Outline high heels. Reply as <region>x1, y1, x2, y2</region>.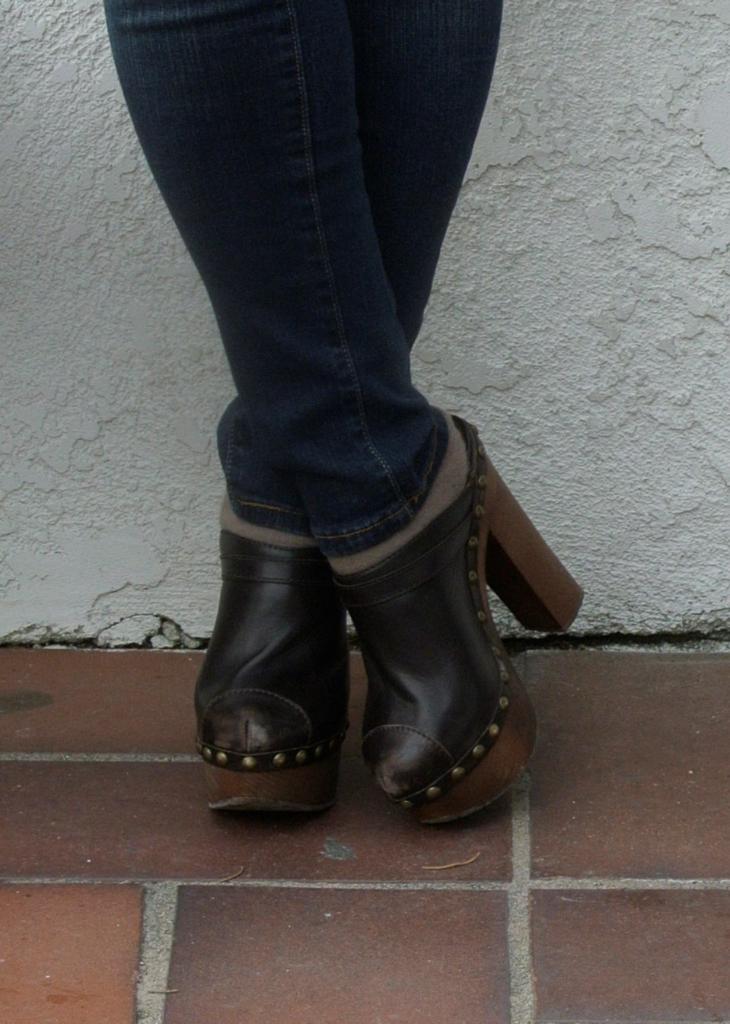
<region>189, 425, 565, 830</region>.
